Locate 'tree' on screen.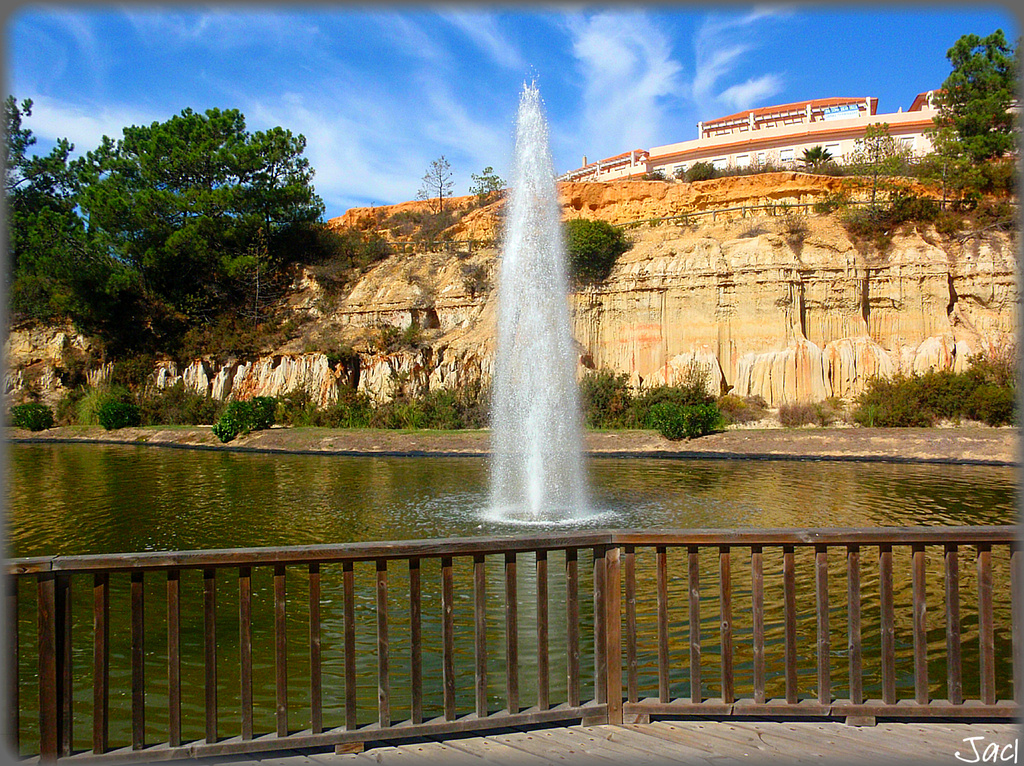
On screen at l=839, t=120, r=908, b=256.
